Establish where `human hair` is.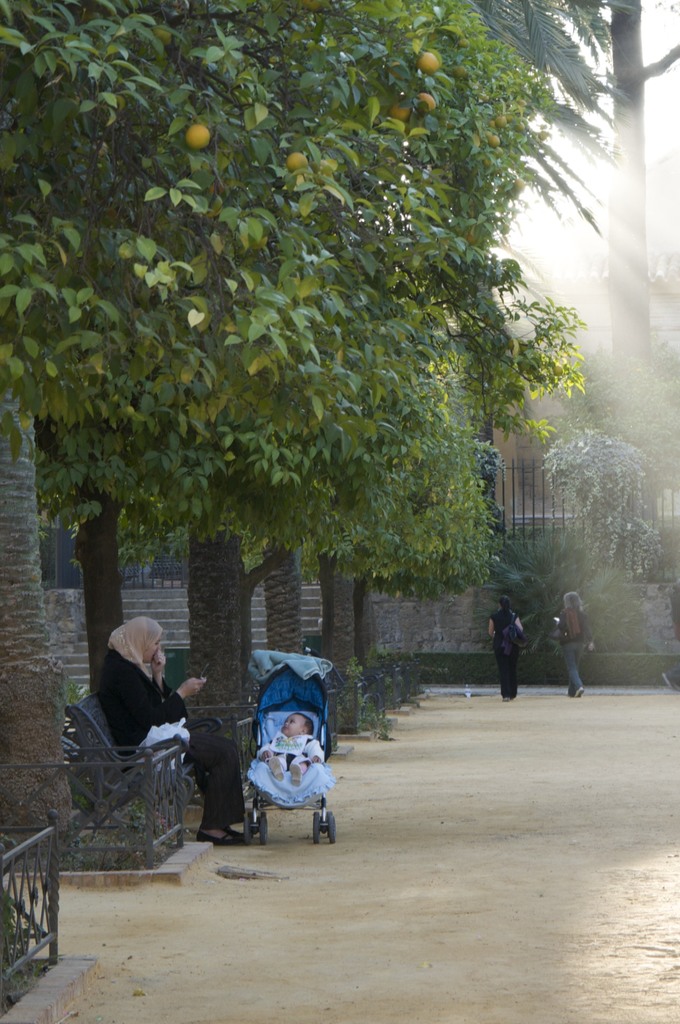
Established at rect(499, 595, 511, 618).
